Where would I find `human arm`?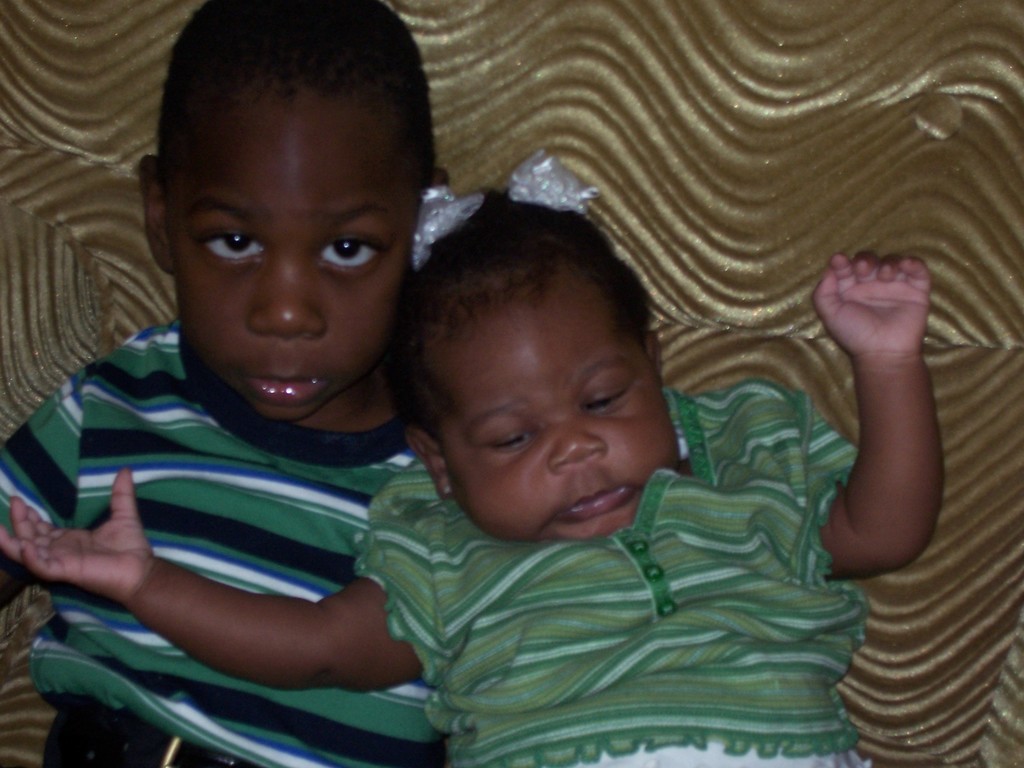
At [x1=0, y1=369, x2=88, y2=618].
